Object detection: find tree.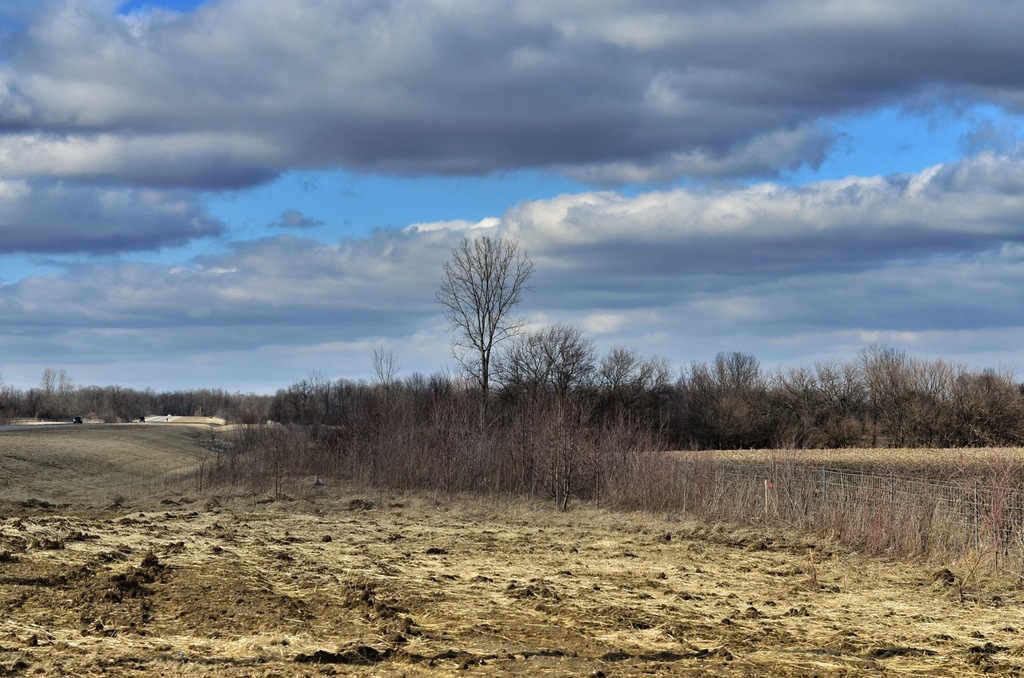
367,345,405,407.
